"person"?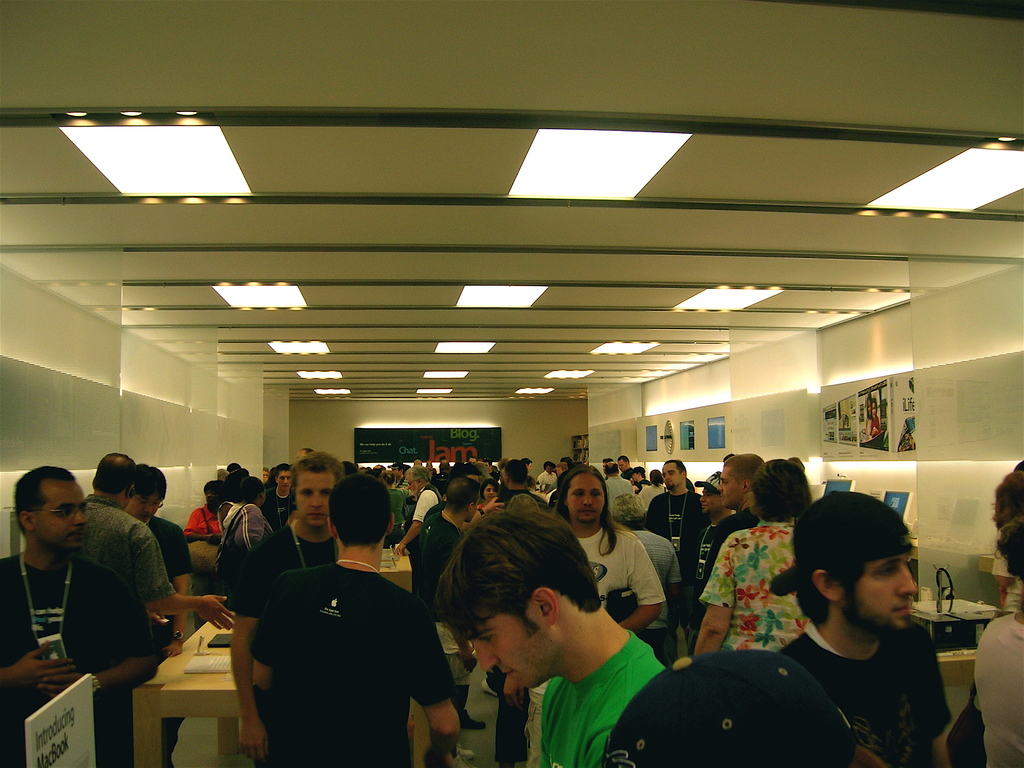
BBox(436, 504, 666, 767)
